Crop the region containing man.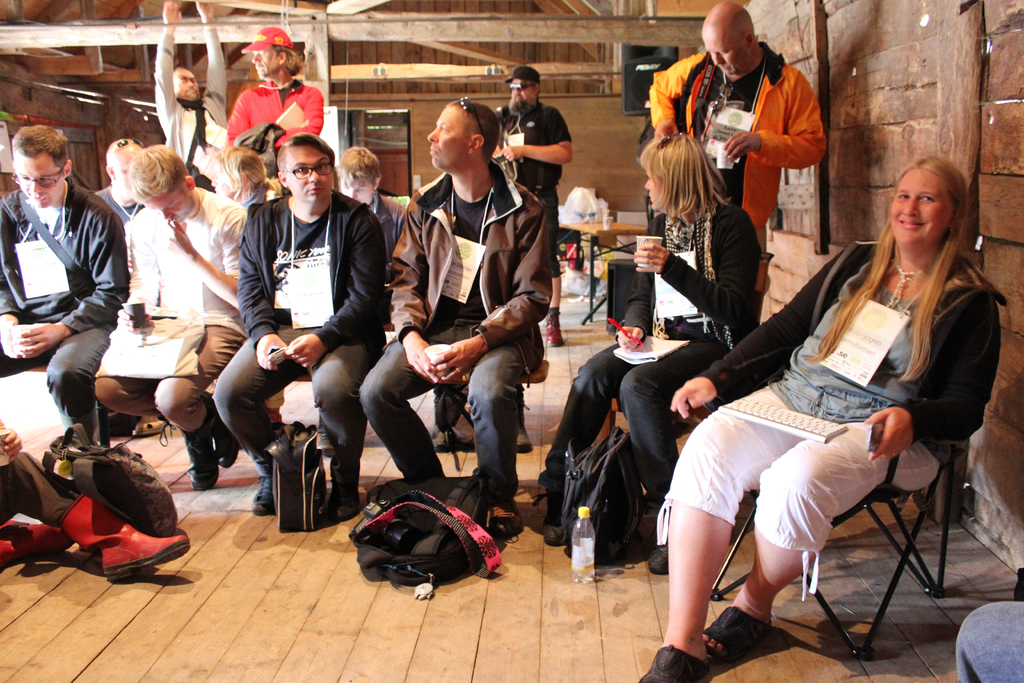
Crop region: (left=89, top=144, right=250, bottom=481).
